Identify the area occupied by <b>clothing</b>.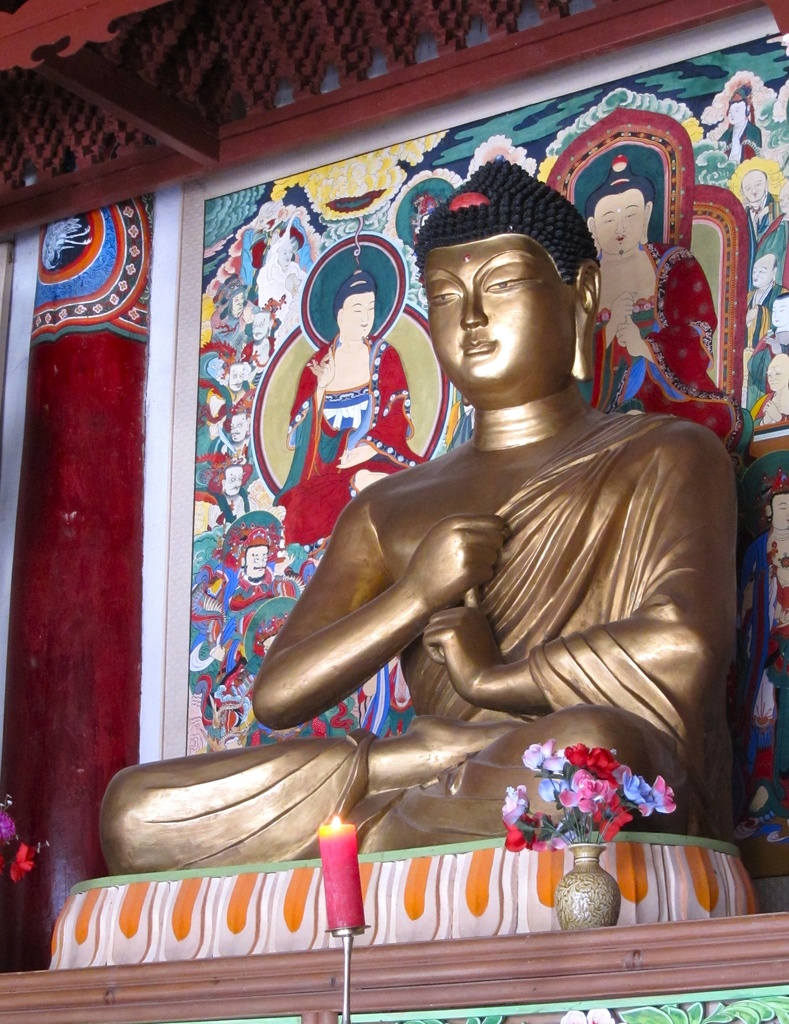
Area: bbox=[259, 262, 308, 333].
